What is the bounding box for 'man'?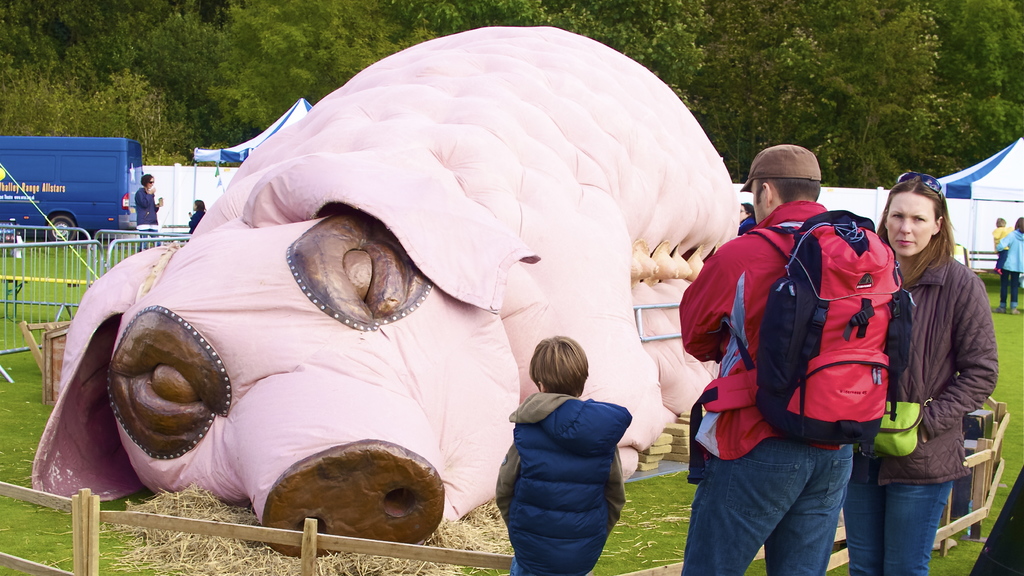
bbox=[683, 132, 920, 568].
